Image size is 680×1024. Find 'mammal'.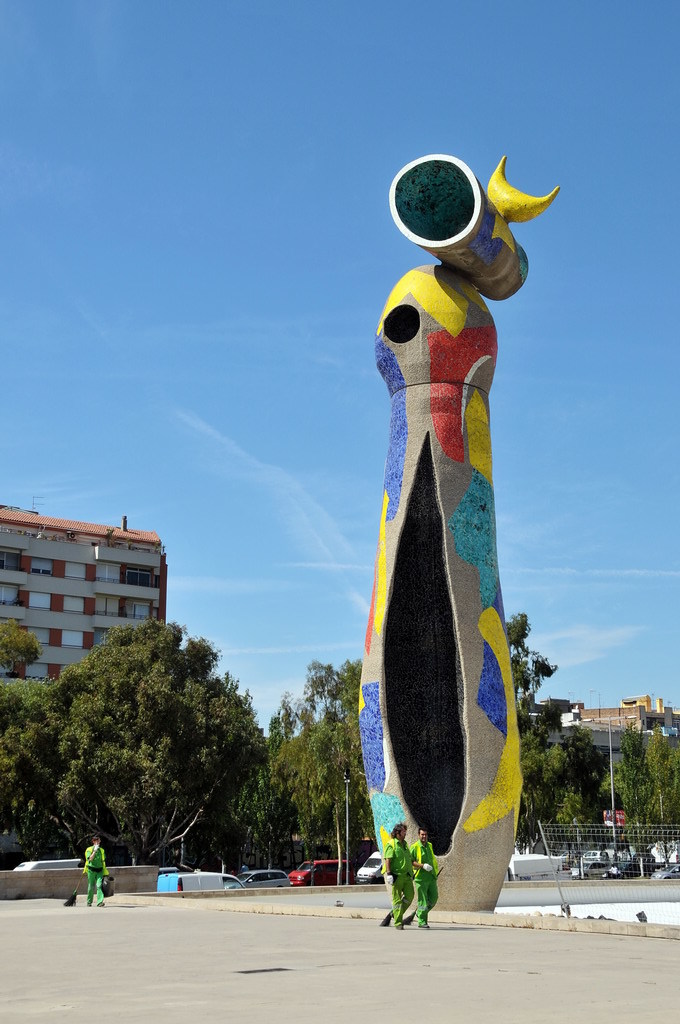
<region>384, 821, 416, 929</region>.
